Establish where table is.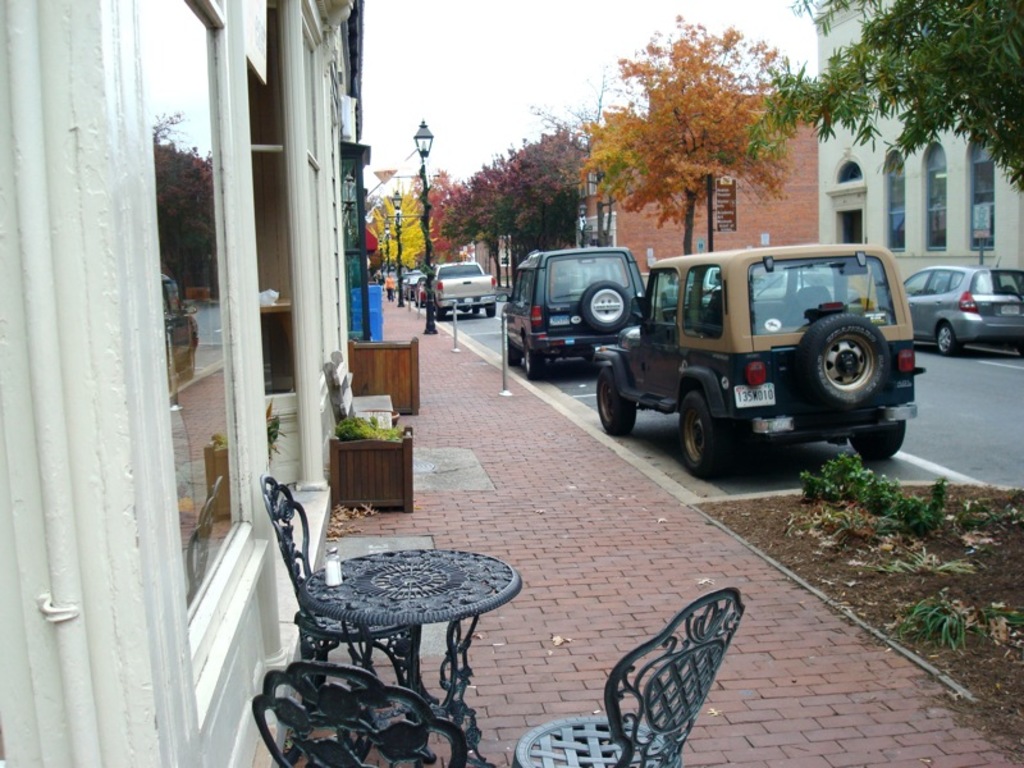
Established at [308,548,525,767].
